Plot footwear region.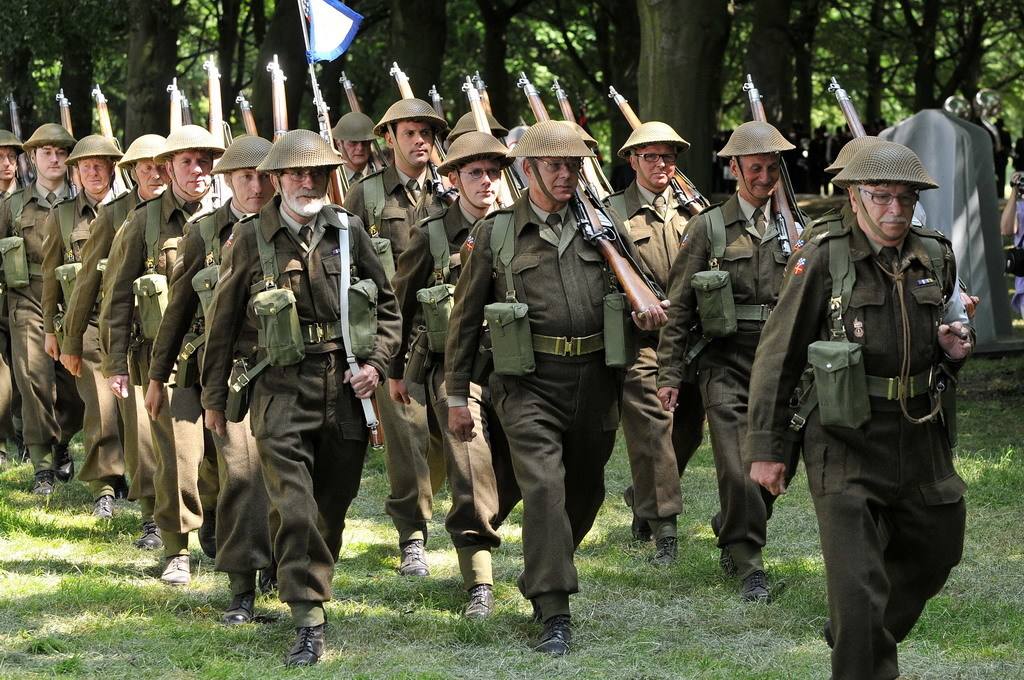
Plotted at 742/568/773/600.
